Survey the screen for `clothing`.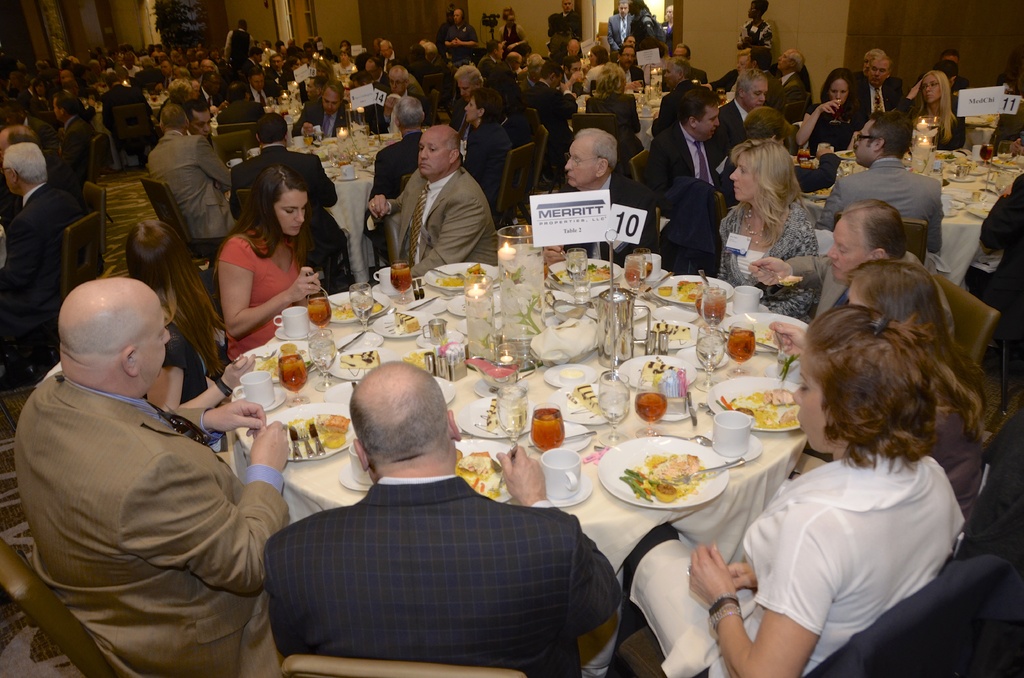
Survey found: 26 116 59 149.
